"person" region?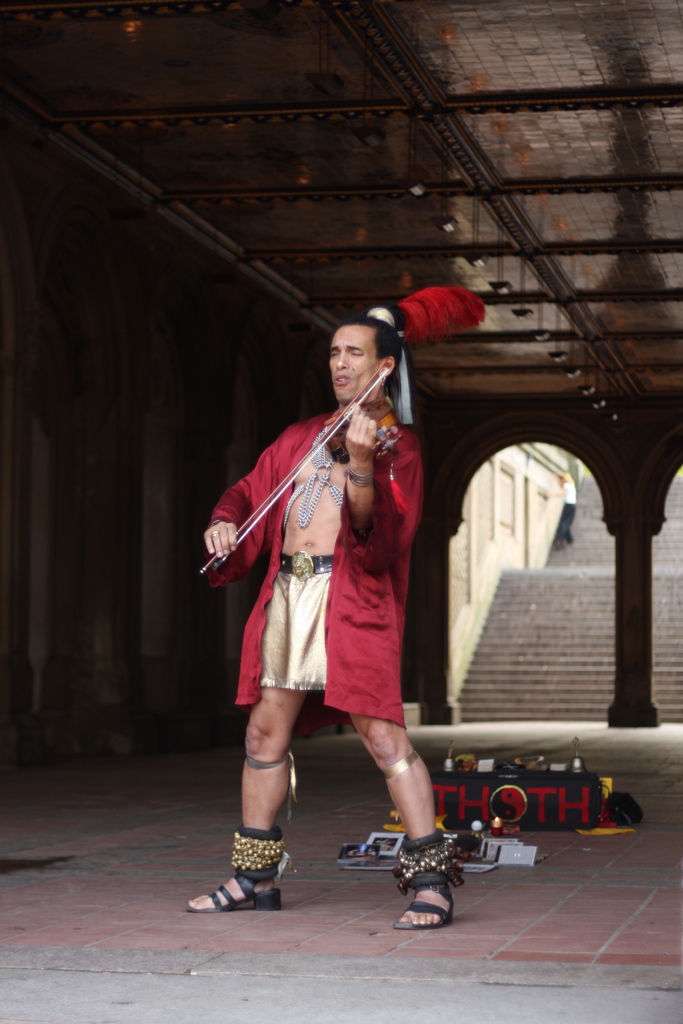
Rect(190, 305, 454, 935)
